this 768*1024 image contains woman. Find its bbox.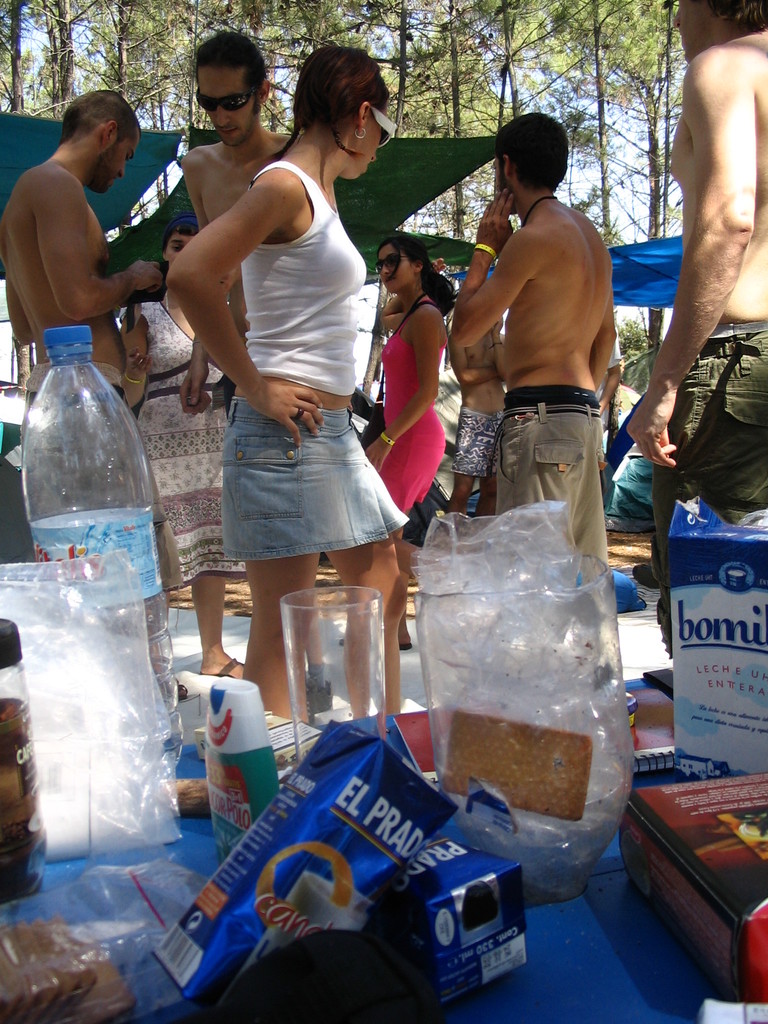
bbox(338, 232, 457, 657).
